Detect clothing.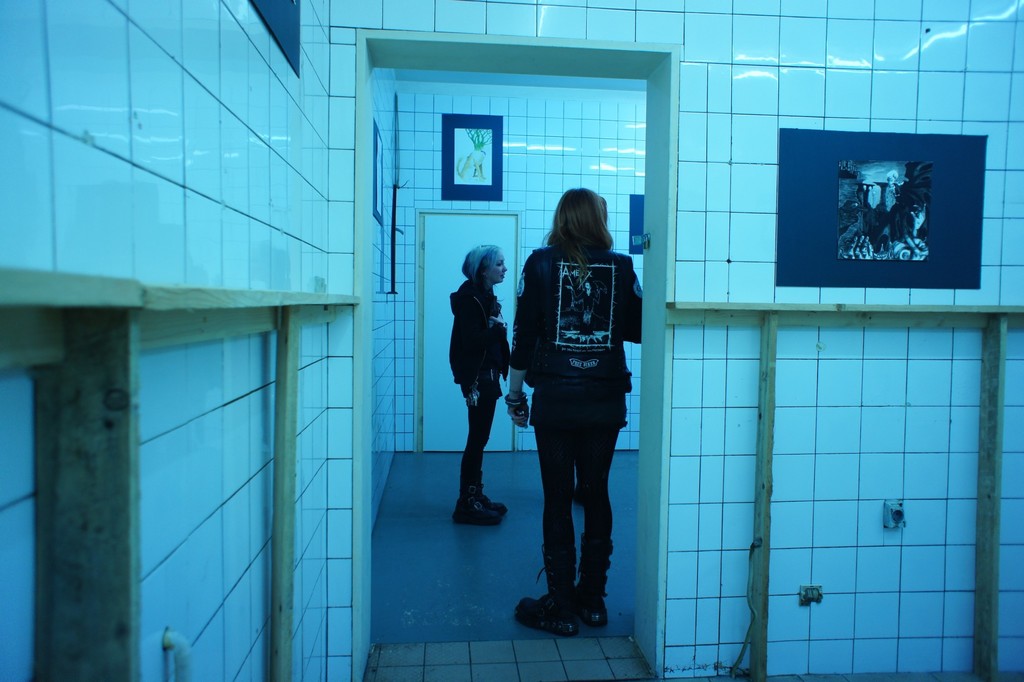
Detected at detection(507, 254, 662, 551).
